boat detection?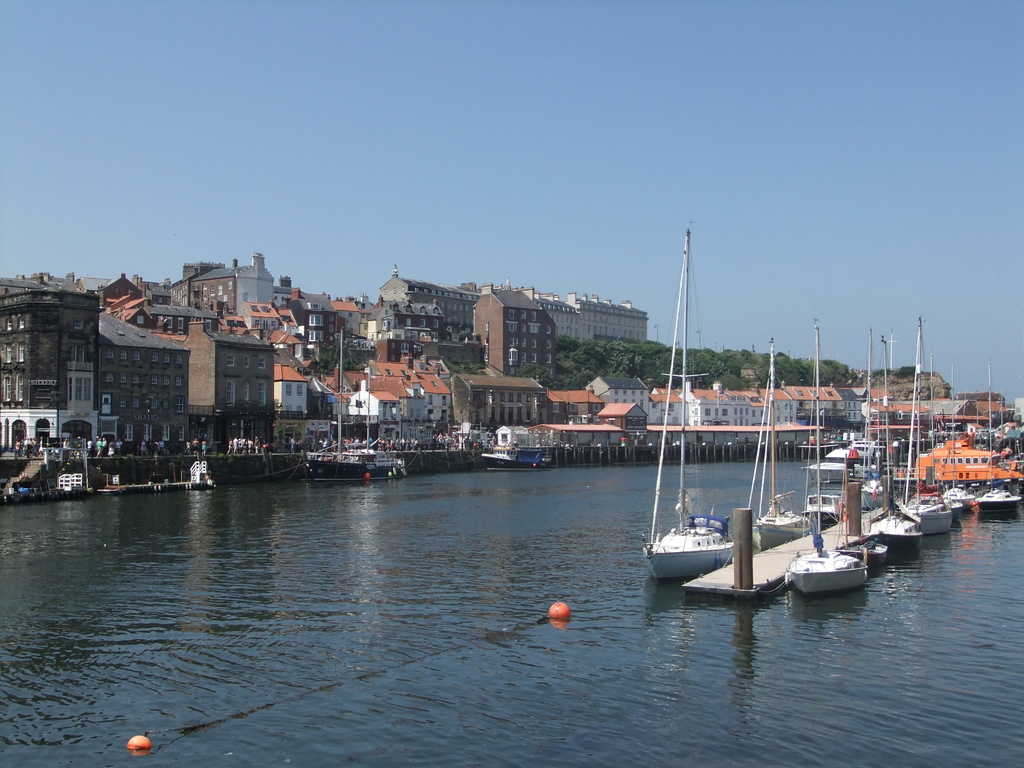
bbox(786, 548, 868, 596)
